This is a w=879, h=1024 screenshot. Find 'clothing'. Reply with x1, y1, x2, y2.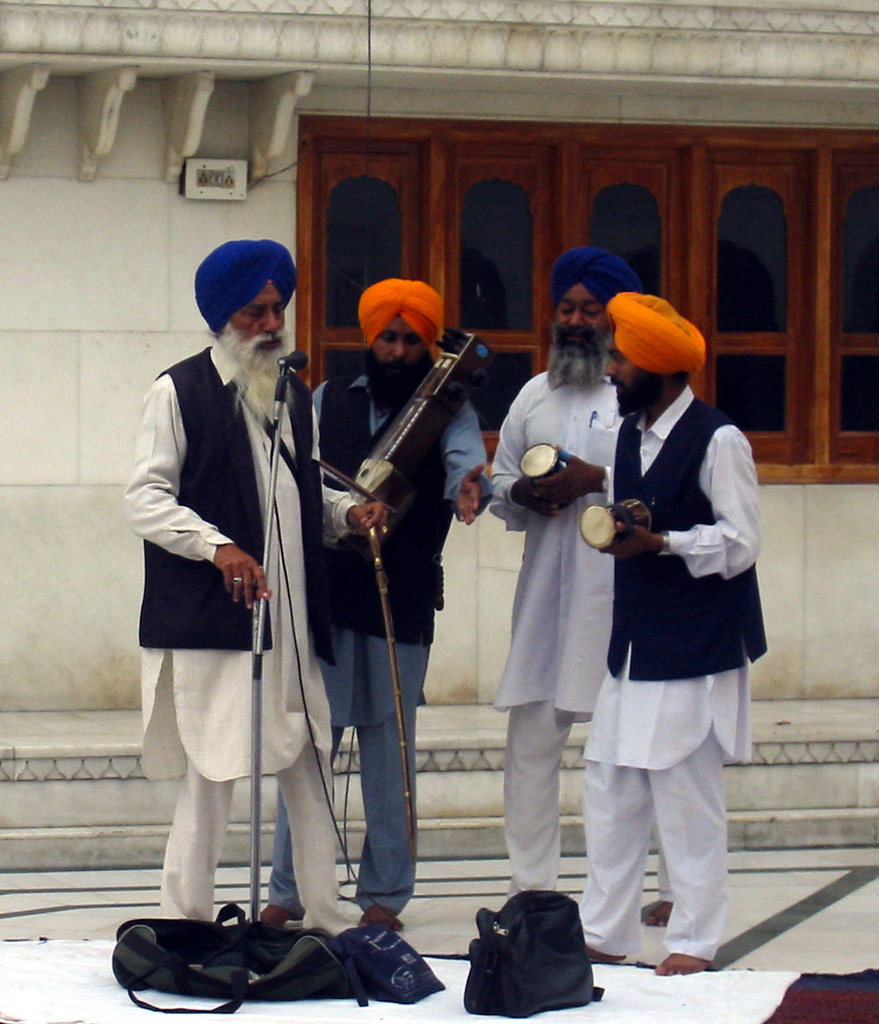
254, 347, 487, 921.
